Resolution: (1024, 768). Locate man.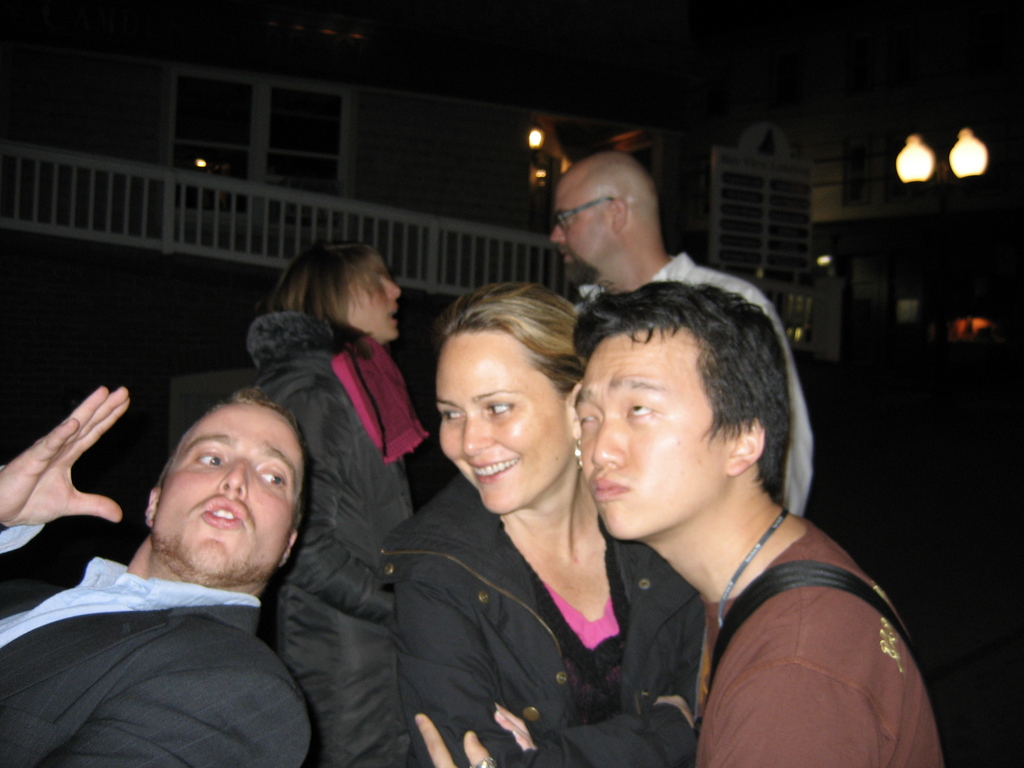
x1=411 y1=284 x2=948 y2=767.
